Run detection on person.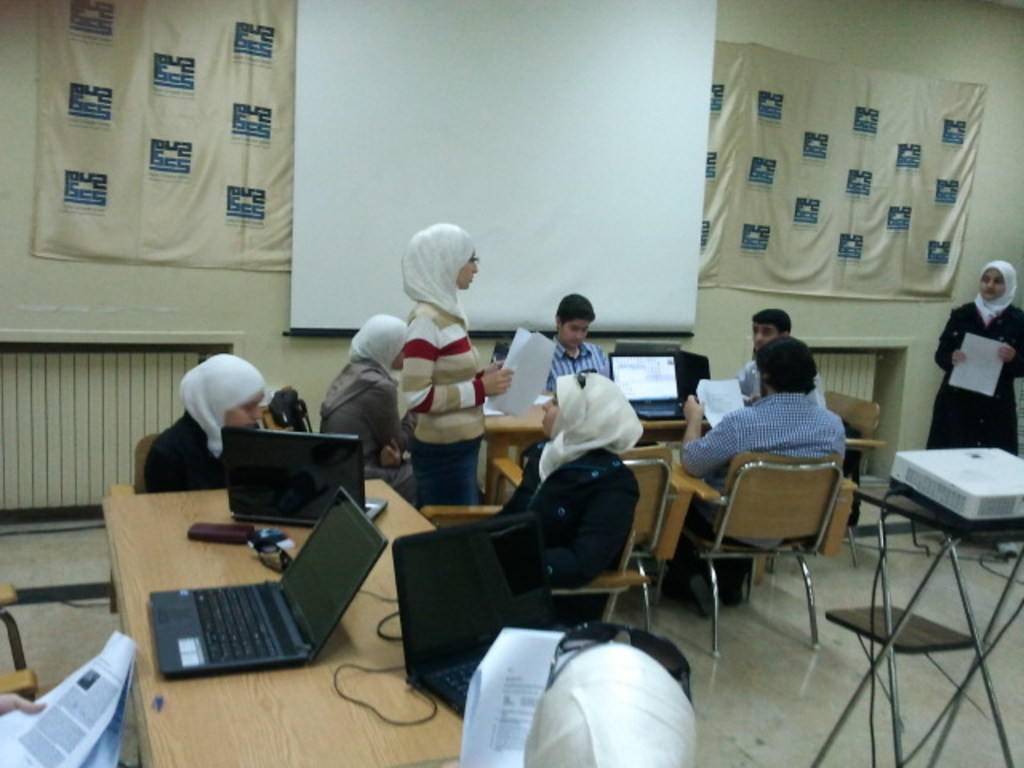
Result: 400:221:510:504.
